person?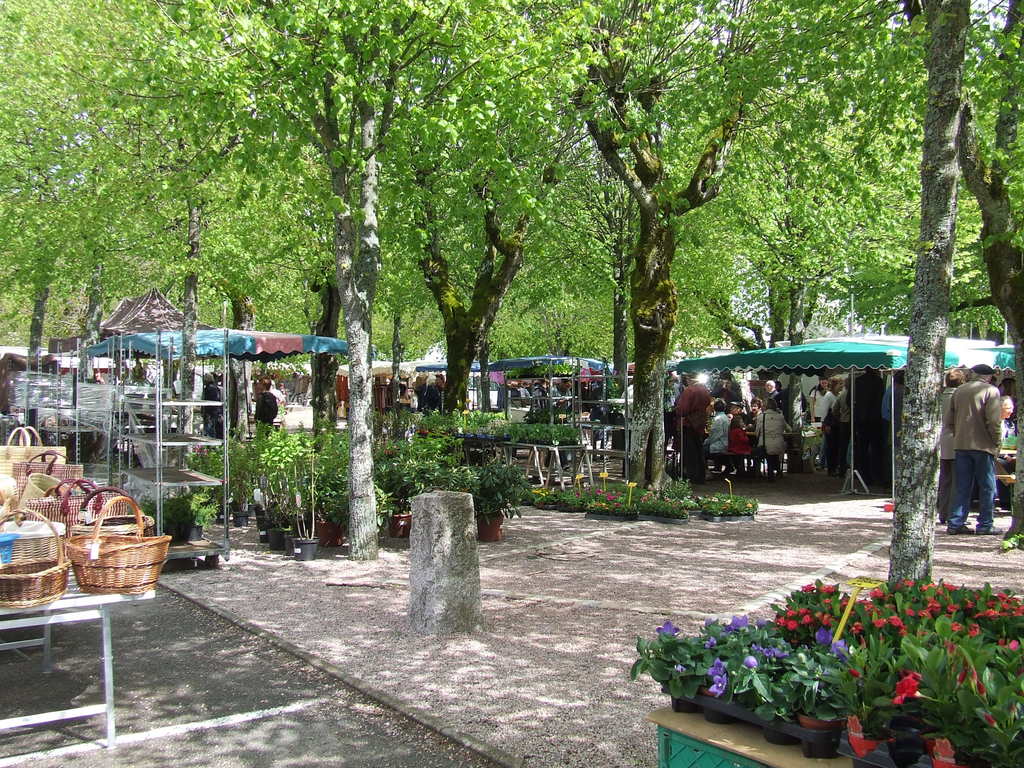
bbox(808, 375, 831, 446)
